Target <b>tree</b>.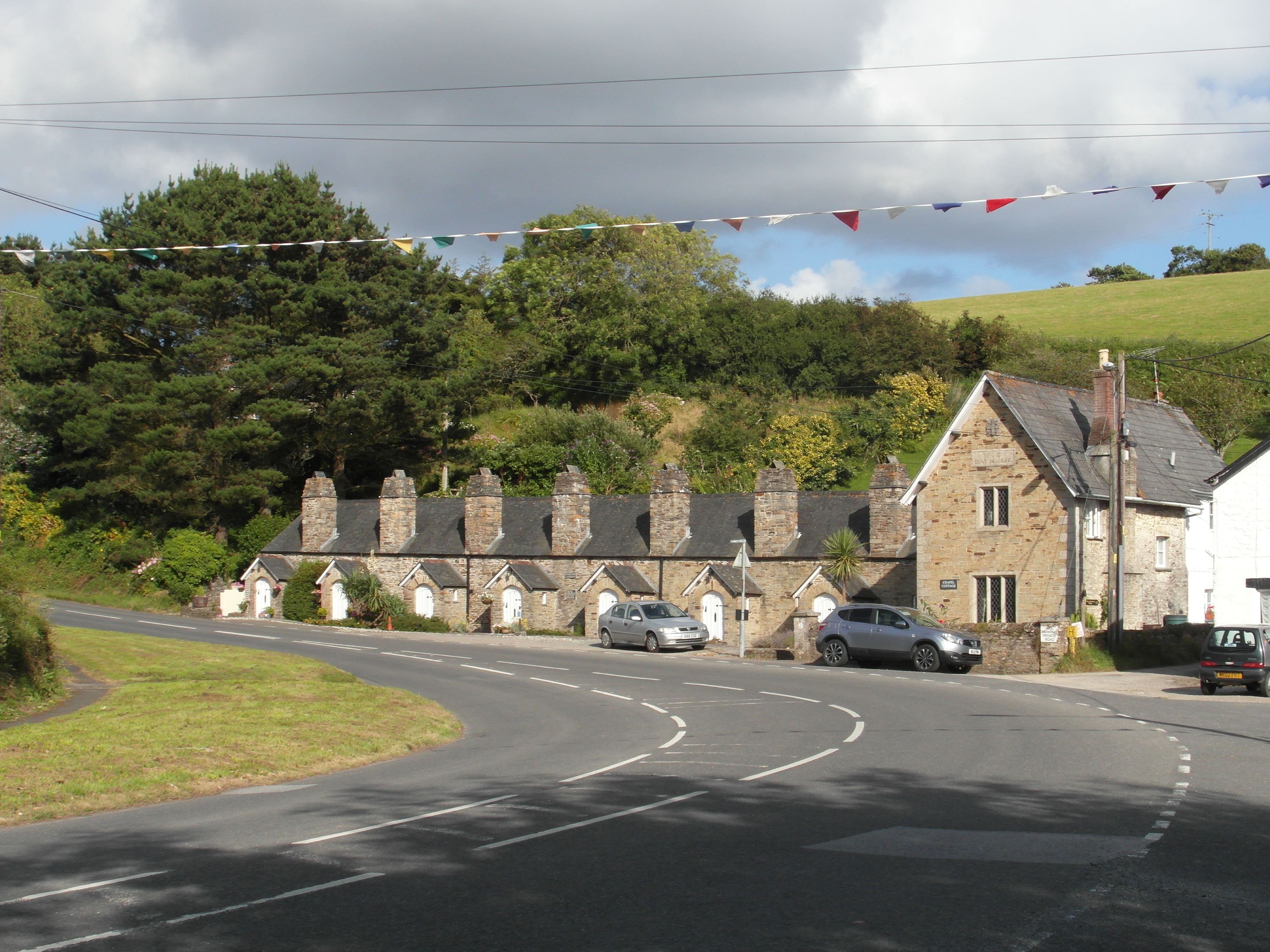
Target region: [167, 70, 259, 140].
